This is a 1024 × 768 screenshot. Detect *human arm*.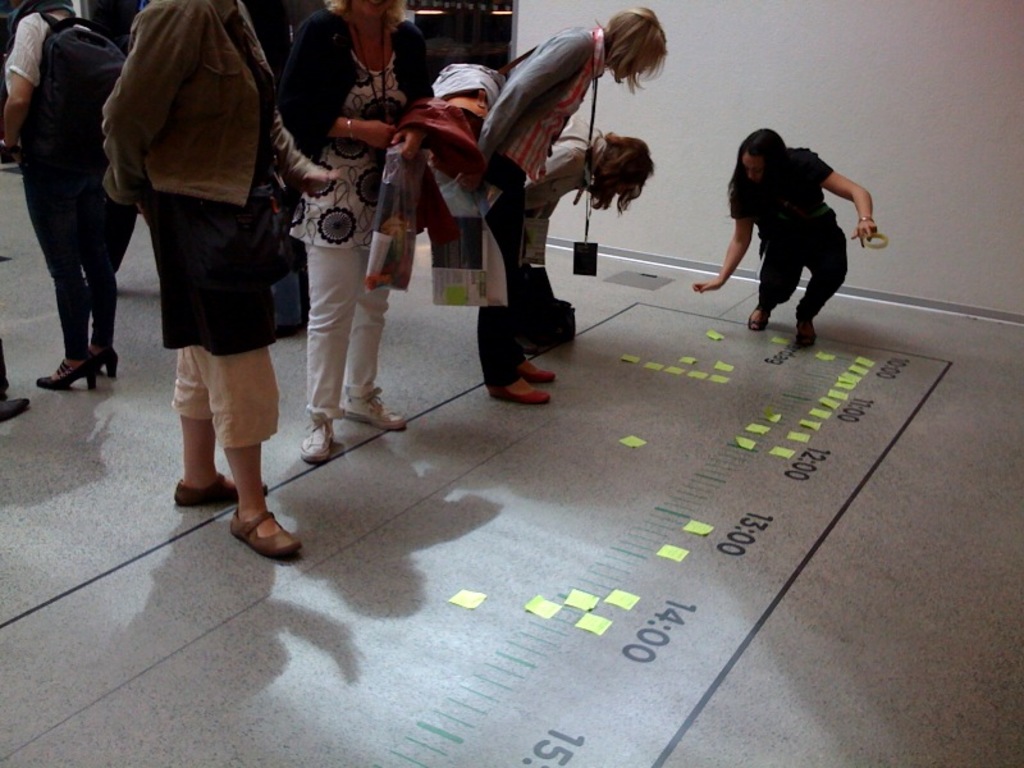
BBox(466, 41, 585, 187).
